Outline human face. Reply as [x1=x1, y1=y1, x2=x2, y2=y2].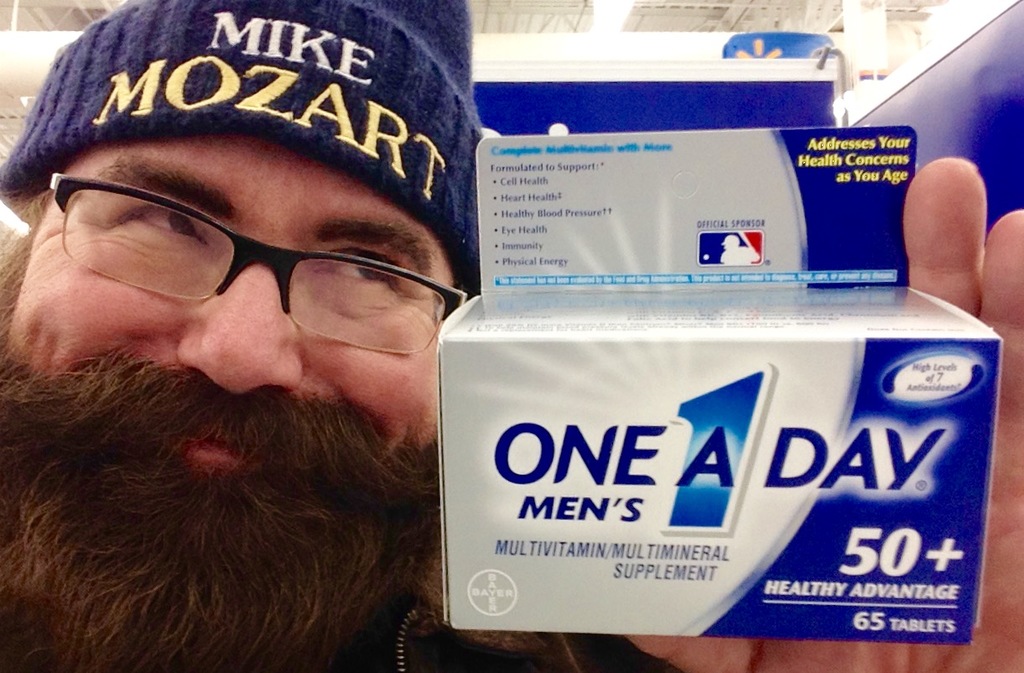
[x1=7, y1=132, x2=458, y2=477].
